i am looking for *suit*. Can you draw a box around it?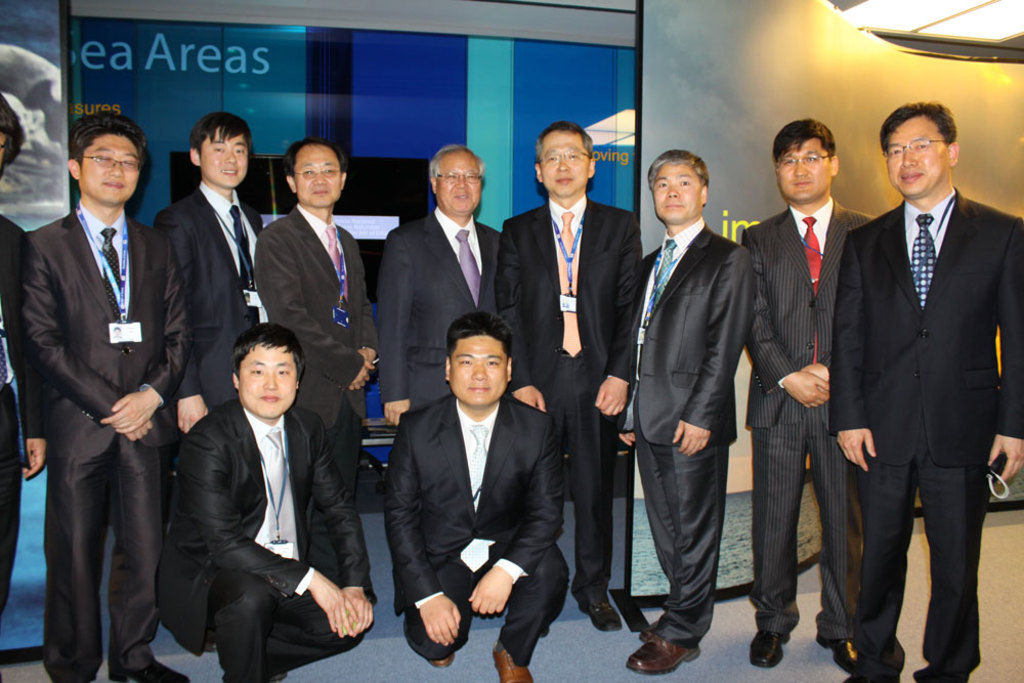
Sure, the bounding box is 383, 388, 571, 667.
